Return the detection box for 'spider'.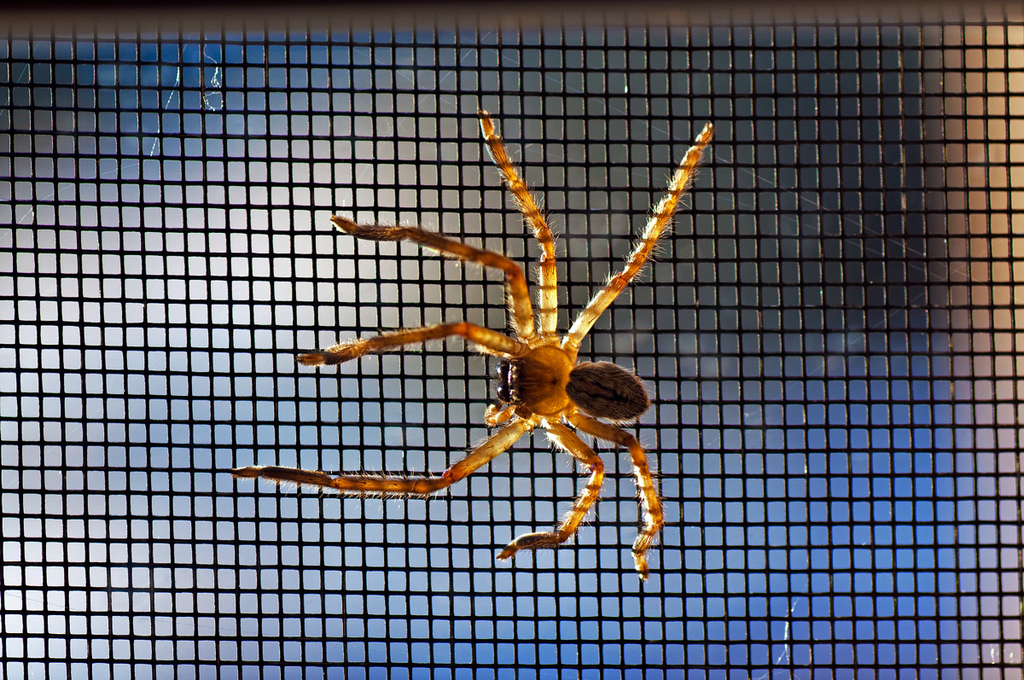
Rect(226, 104, 720, 584).
